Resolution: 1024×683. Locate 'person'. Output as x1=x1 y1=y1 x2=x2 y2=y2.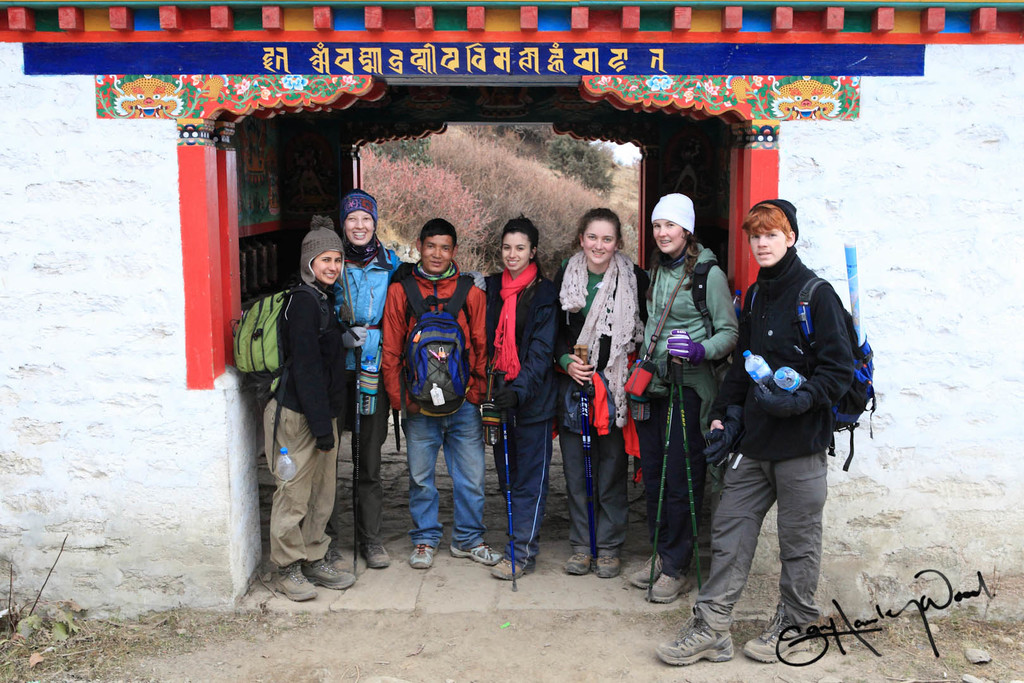
x1=708 y1=193 x2=872 y2=662.
